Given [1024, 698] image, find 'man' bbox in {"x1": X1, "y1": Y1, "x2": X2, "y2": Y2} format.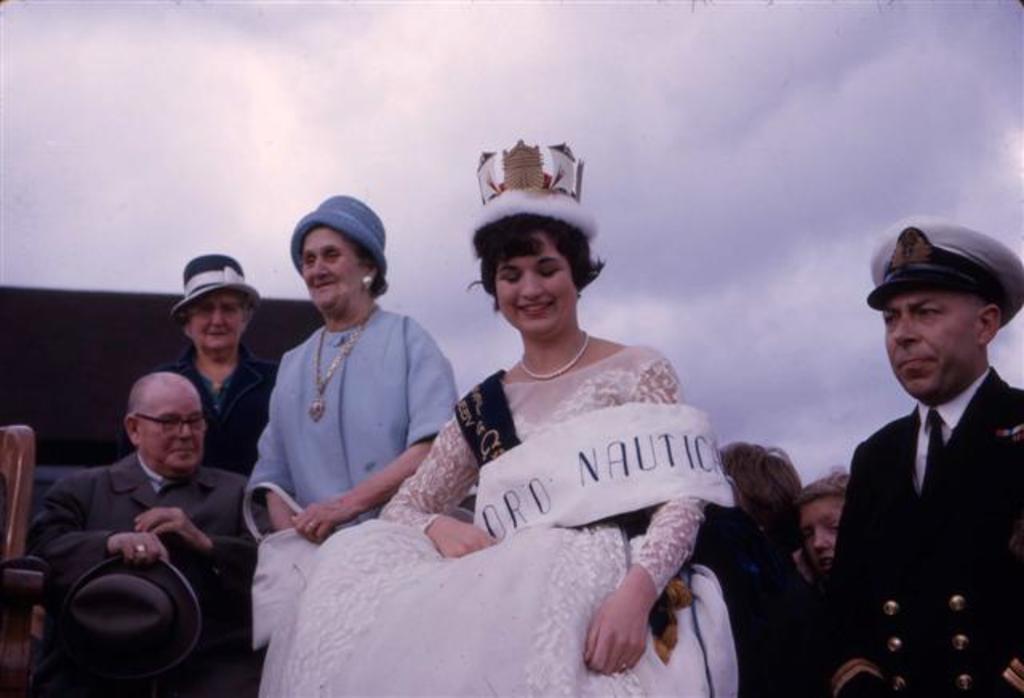
{"x1": 798, "y1": 219, "x2": 1023, "y2": 692}.
